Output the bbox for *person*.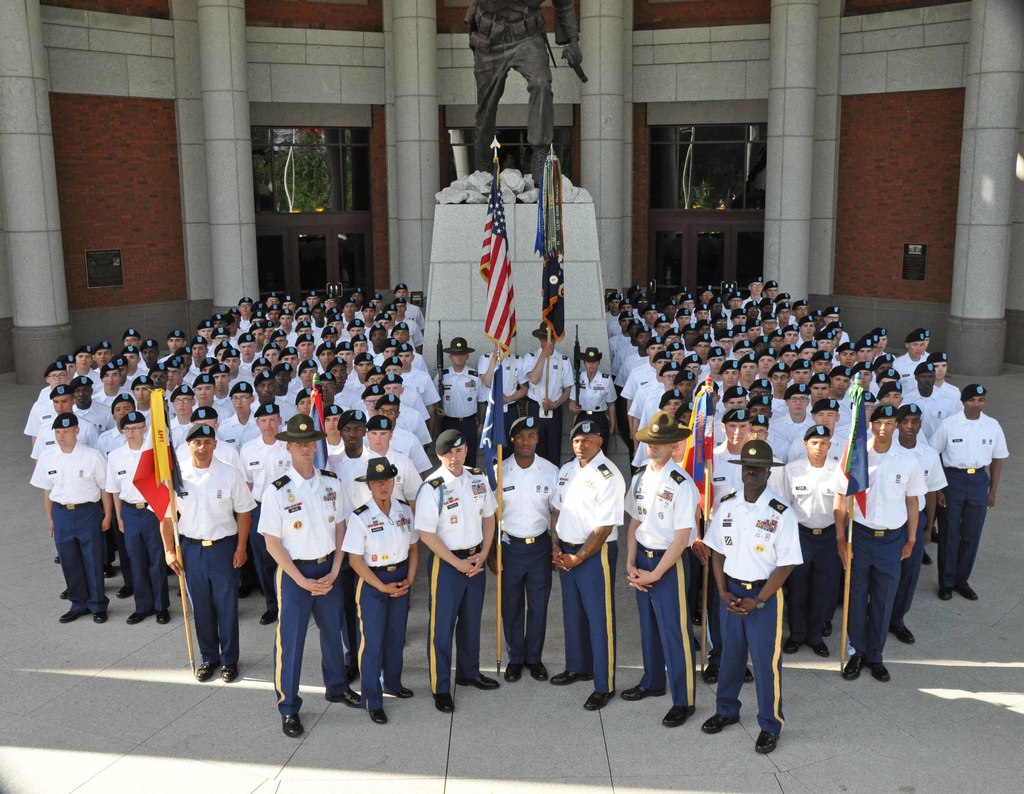
pyautogui.locateOnScreen(381, 302, 400, 324).
